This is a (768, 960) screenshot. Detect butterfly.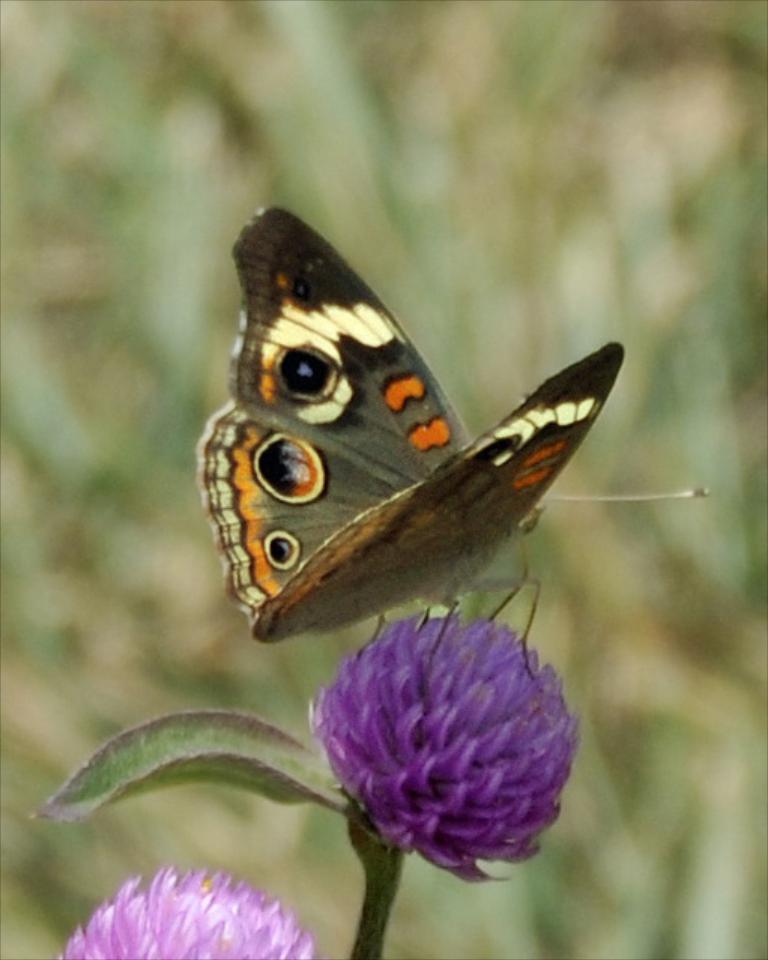
bbox(191, 197, 651, 682).
